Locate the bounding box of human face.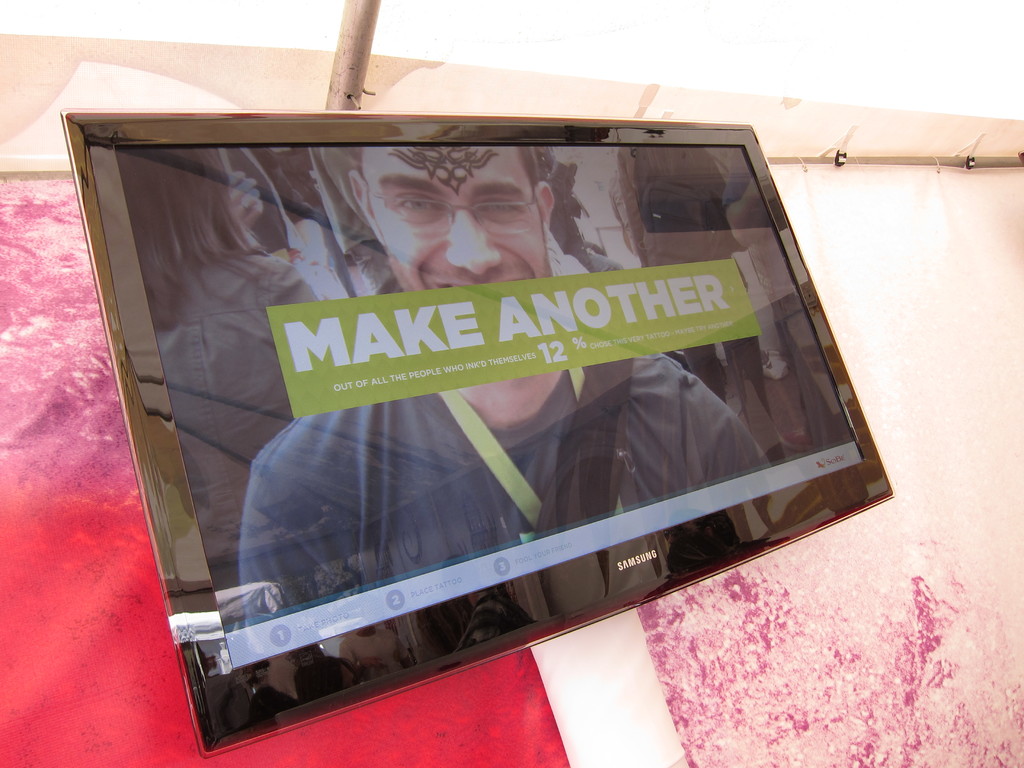
Bounding box: (360, 138, 551, 339).
